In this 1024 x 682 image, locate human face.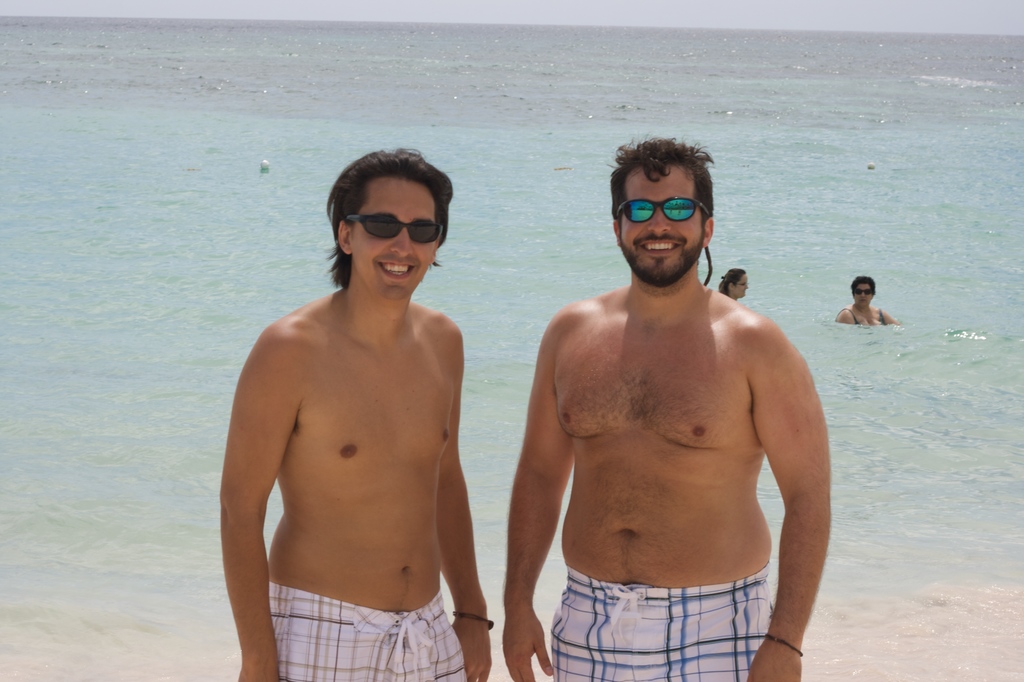
Bounding box: left=356, top=178, right=438, bottom=296.
